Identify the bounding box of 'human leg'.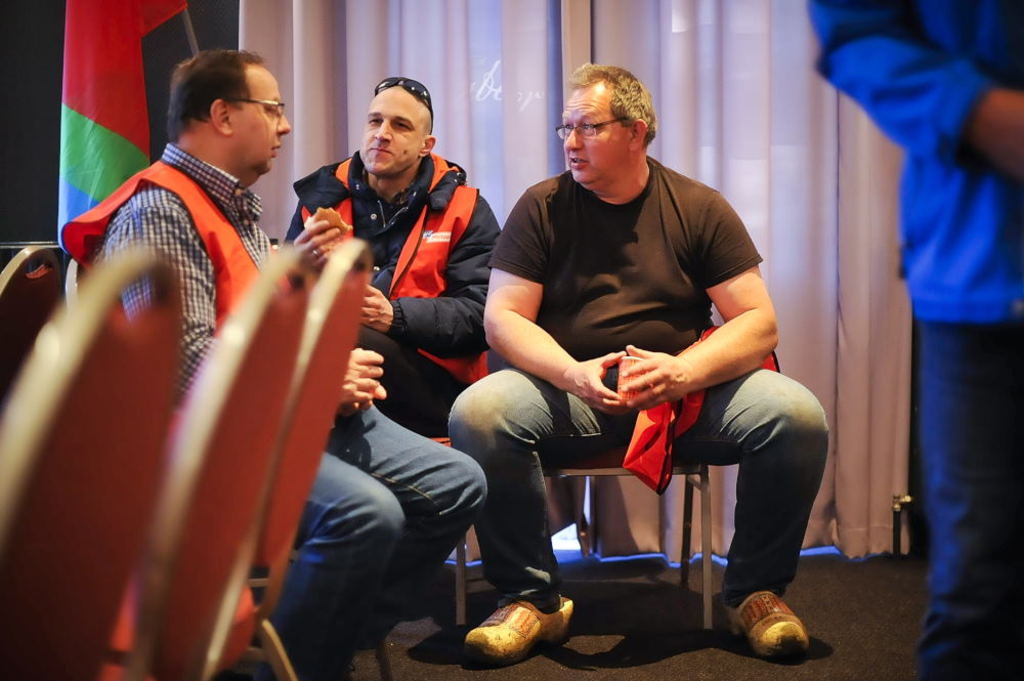
x1=660 y1=344 x2=828 y2=663.
